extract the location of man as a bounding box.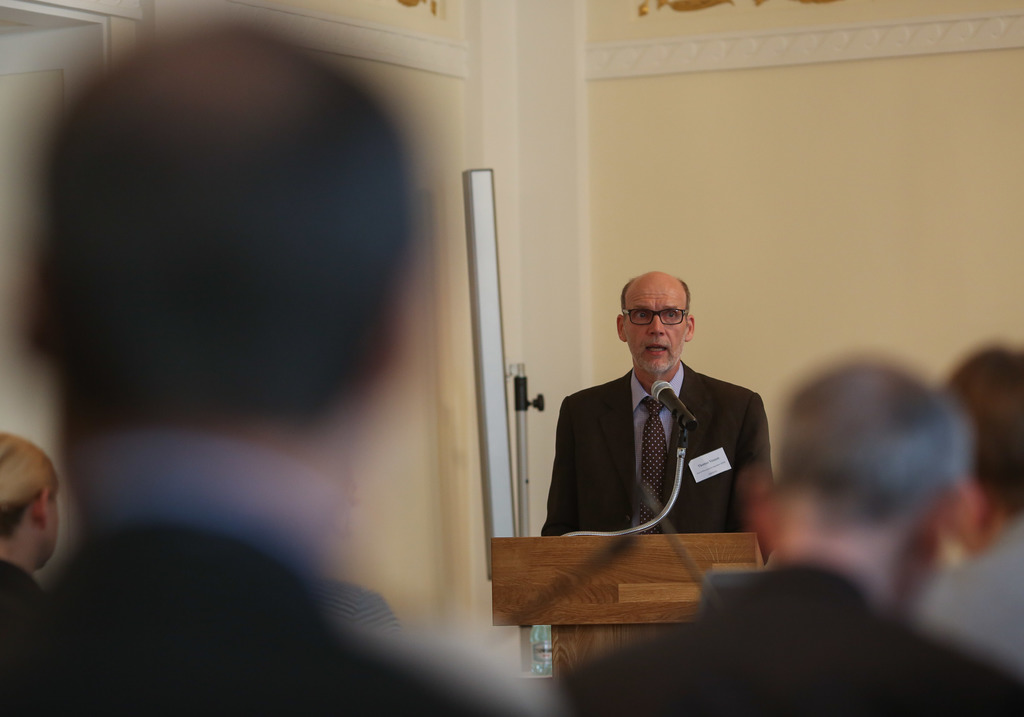
x1=540 y1=277 x2=806 y2=574.
